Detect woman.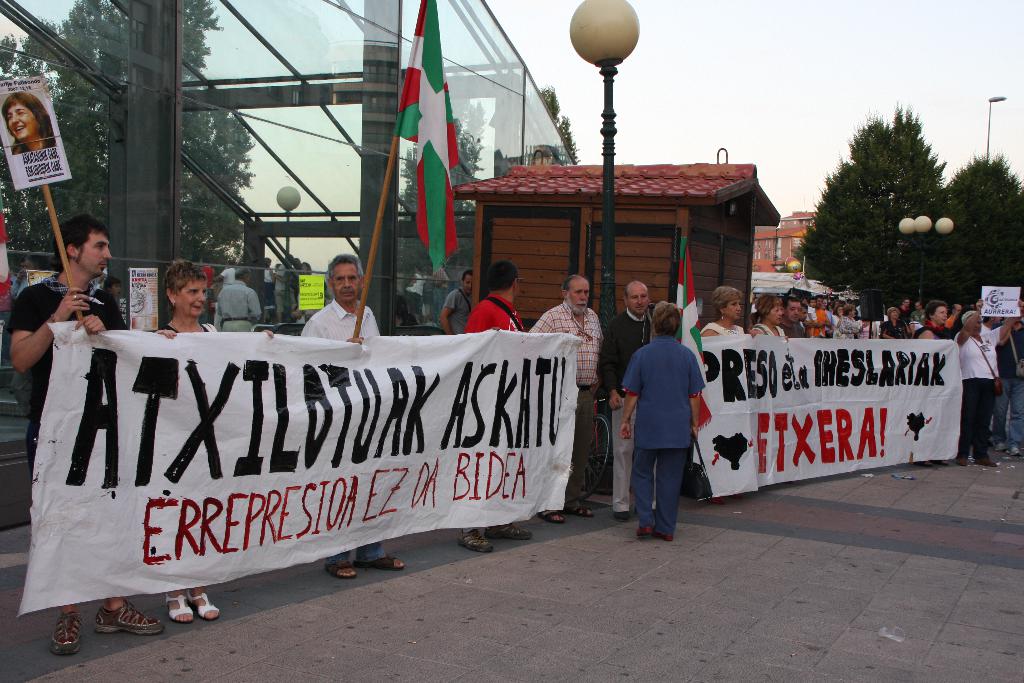
Detected at detection(750, 292, 783, 340).
